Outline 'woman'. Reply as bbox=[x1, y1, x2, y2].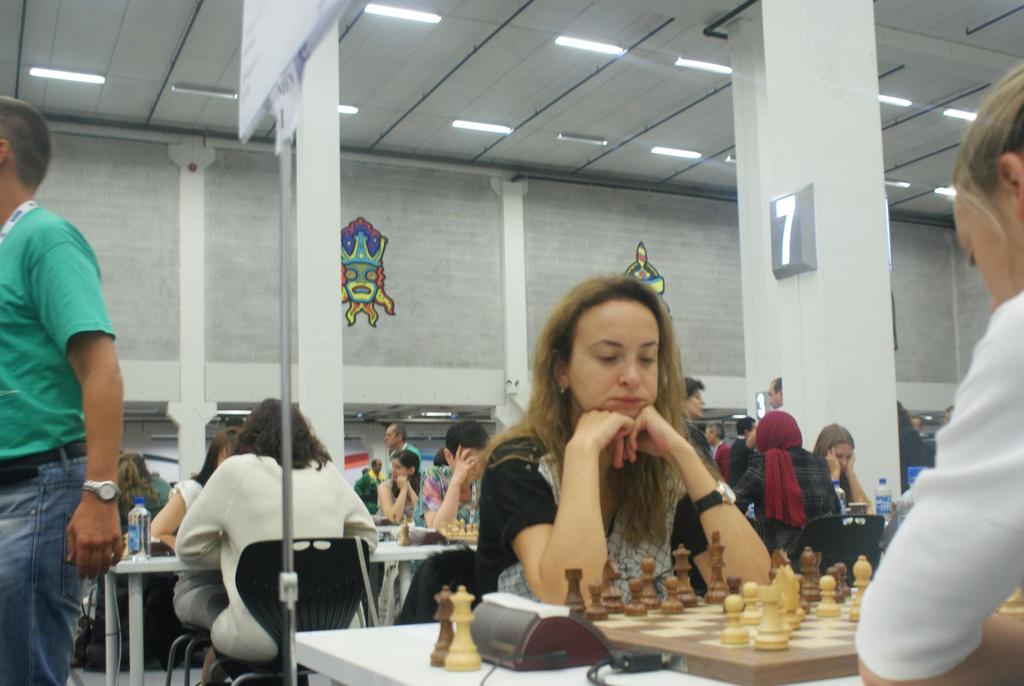
bbox=[379, 452, 420, 525].
